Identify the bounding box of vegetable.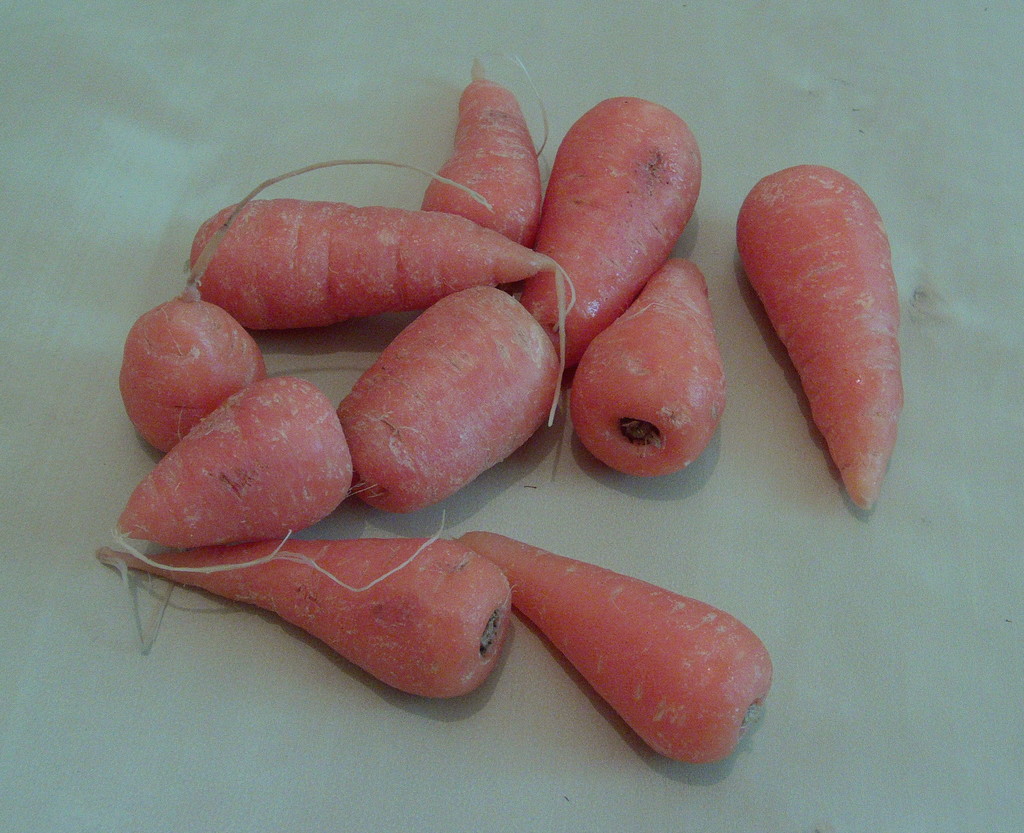
[left=146, top=167, right=538, bottom=338].
